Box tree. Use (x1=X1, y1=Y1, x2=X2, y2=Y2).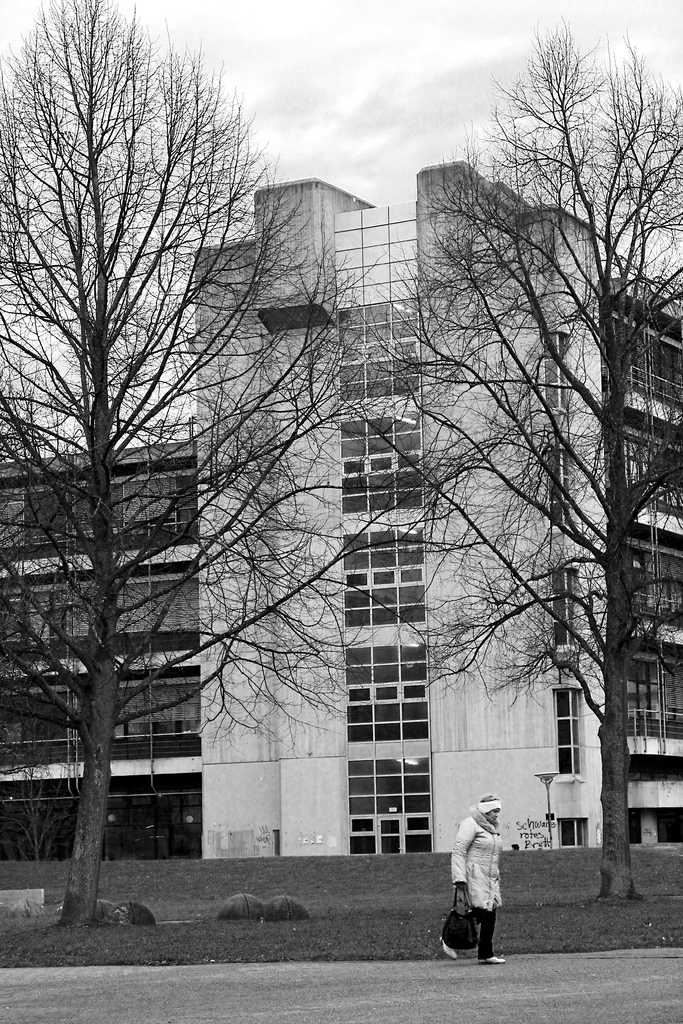
(x1=0, y1=0, x2=406, y2=935).
